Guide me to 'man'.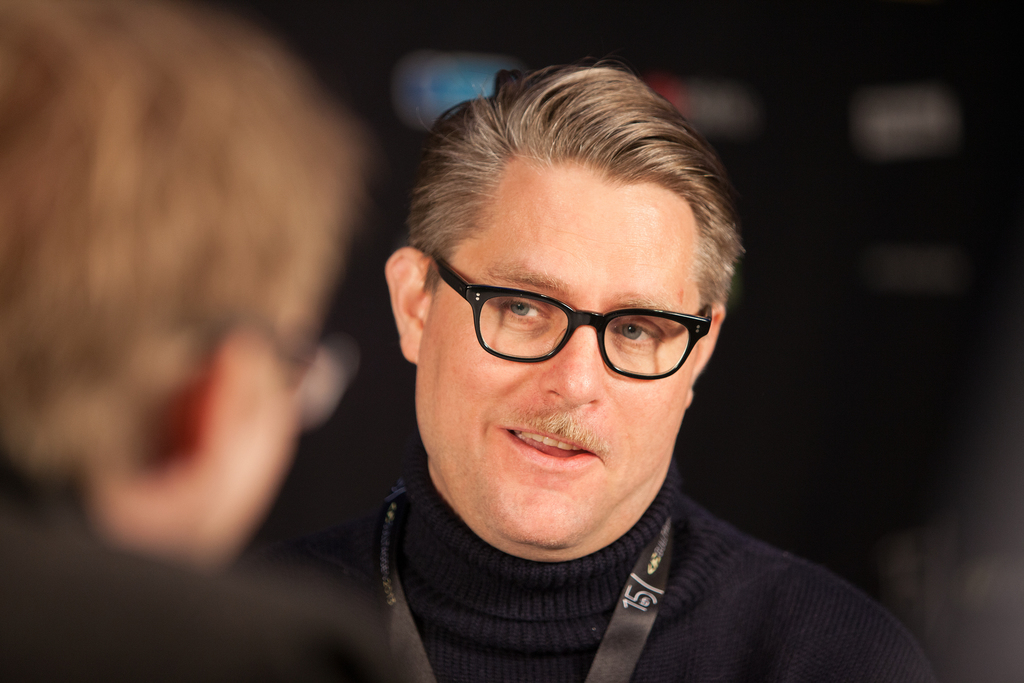
Guidance: (207,71,952,675).
